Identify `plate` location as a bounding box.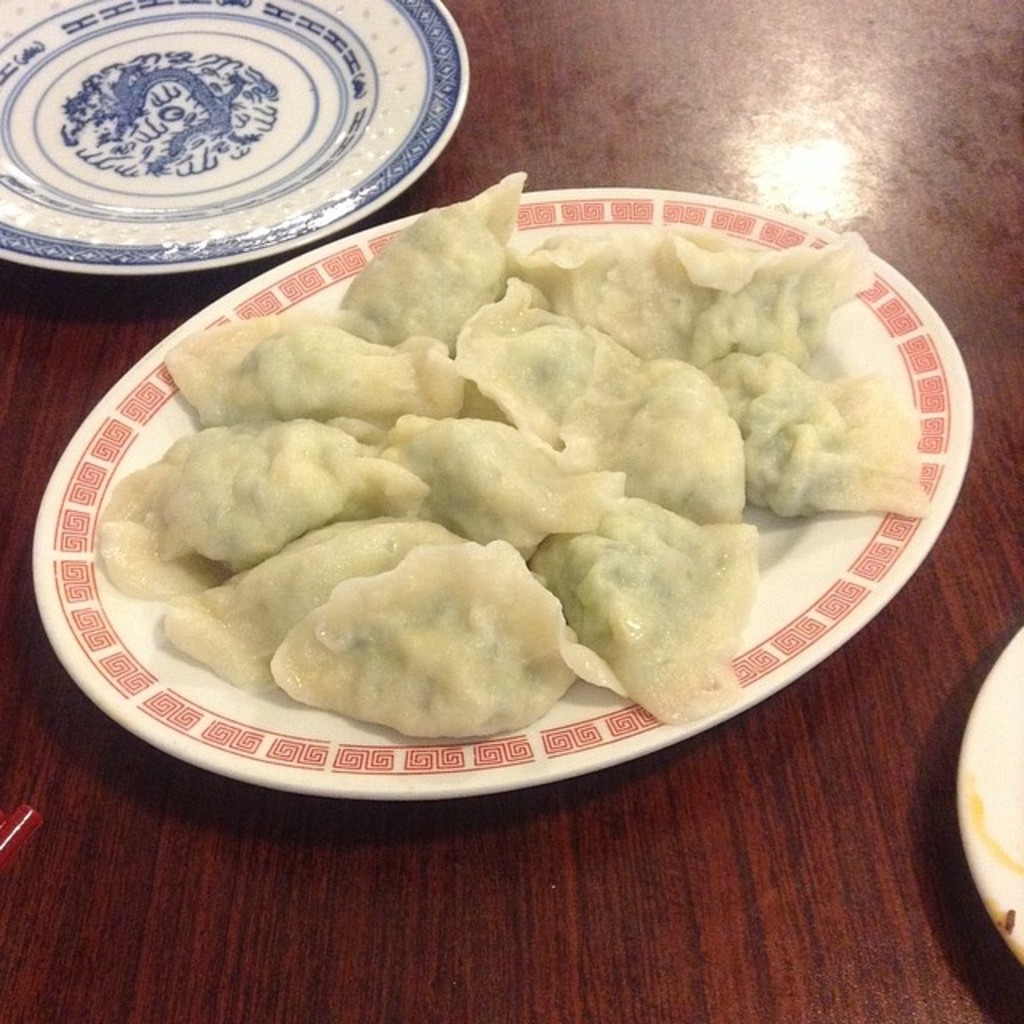
select_region(13, 19, 413, 235).
